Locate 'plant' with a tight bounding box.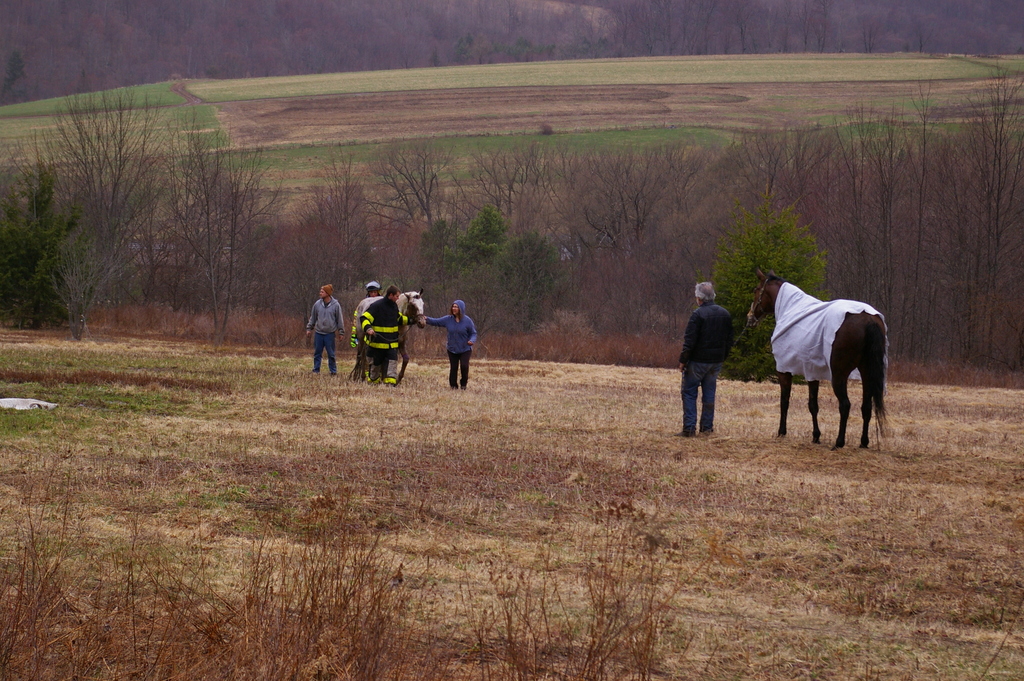
454 222 564 350.
